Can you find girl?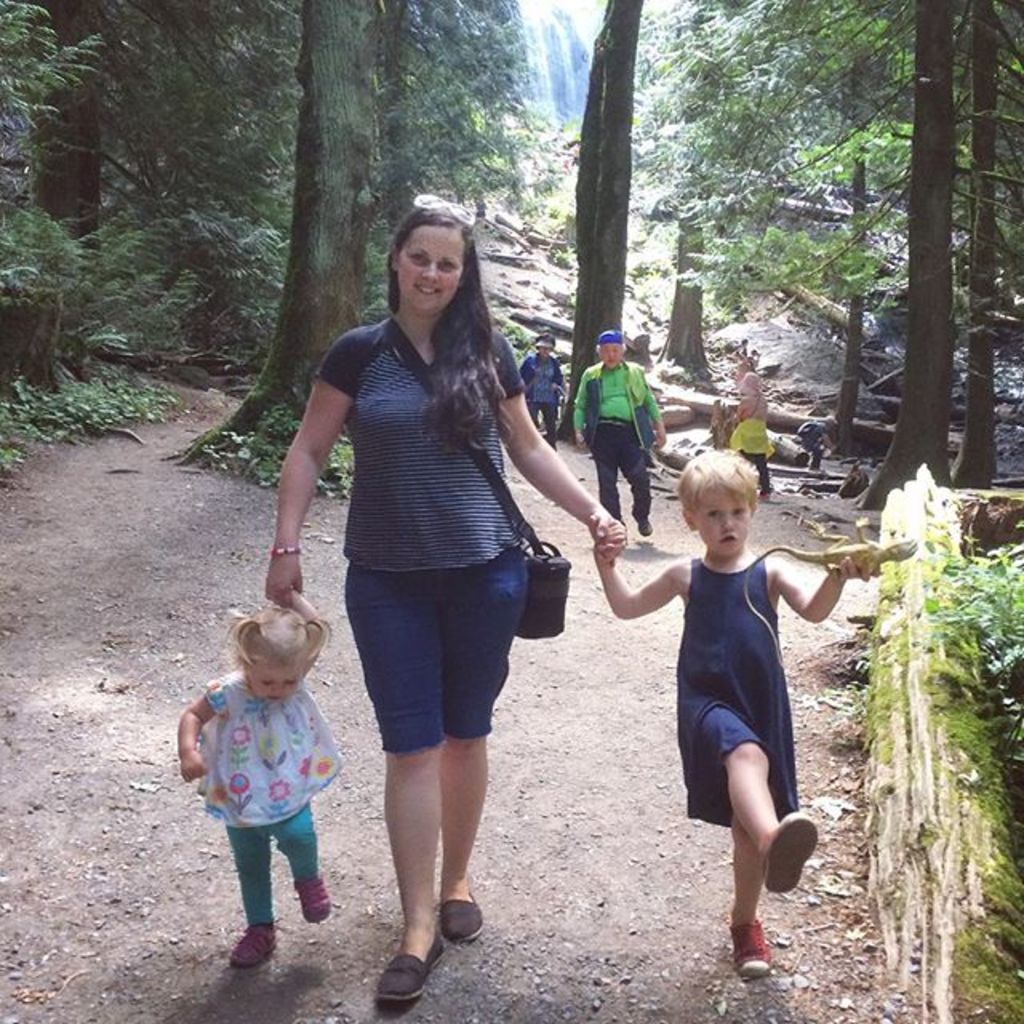
Yes, bounding box: bbox=[174, 582, 342, 968].
